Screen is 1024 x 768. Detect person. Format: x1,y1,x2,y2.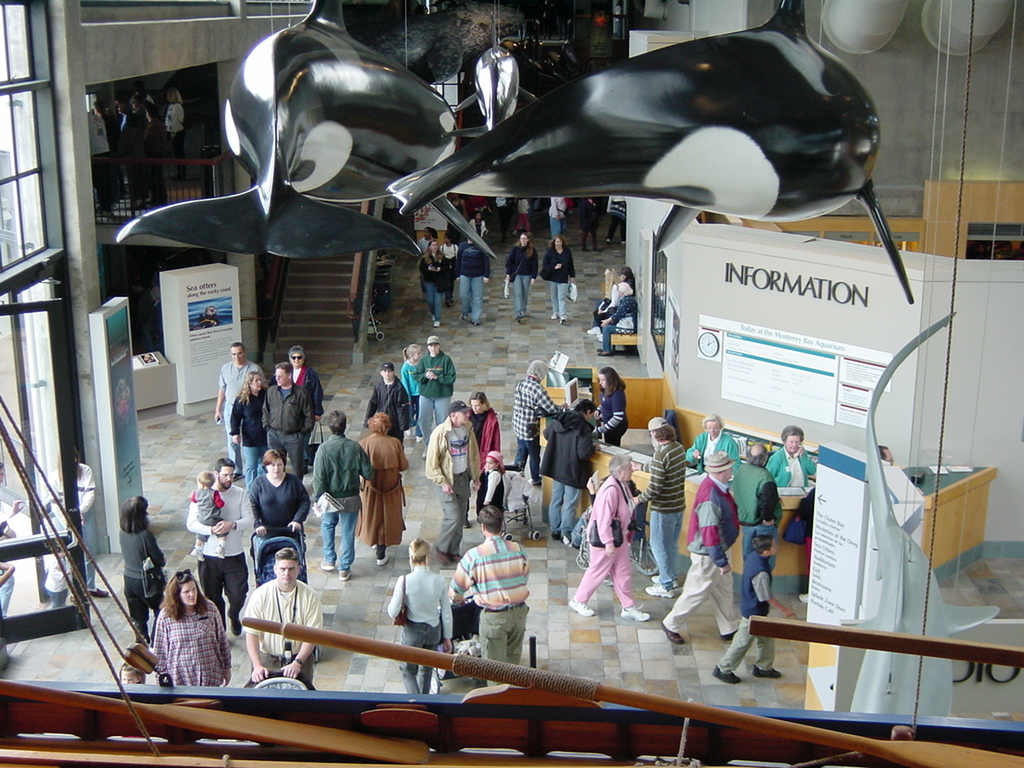
306,410,368,573.
